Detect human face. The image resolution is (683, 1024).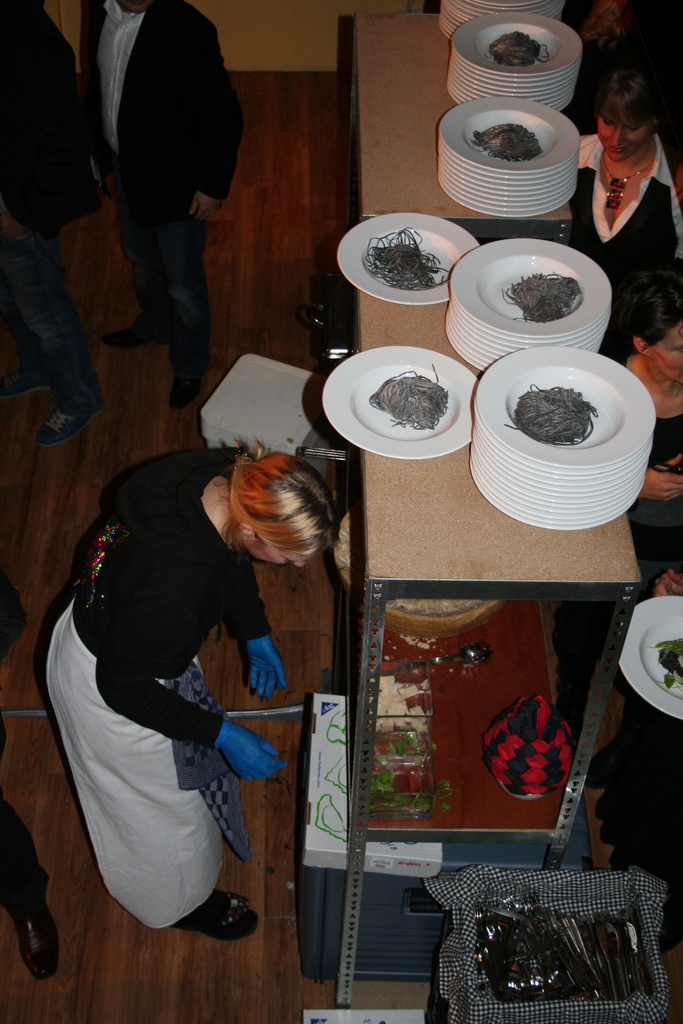
detection(253, 538, 309, 572).
